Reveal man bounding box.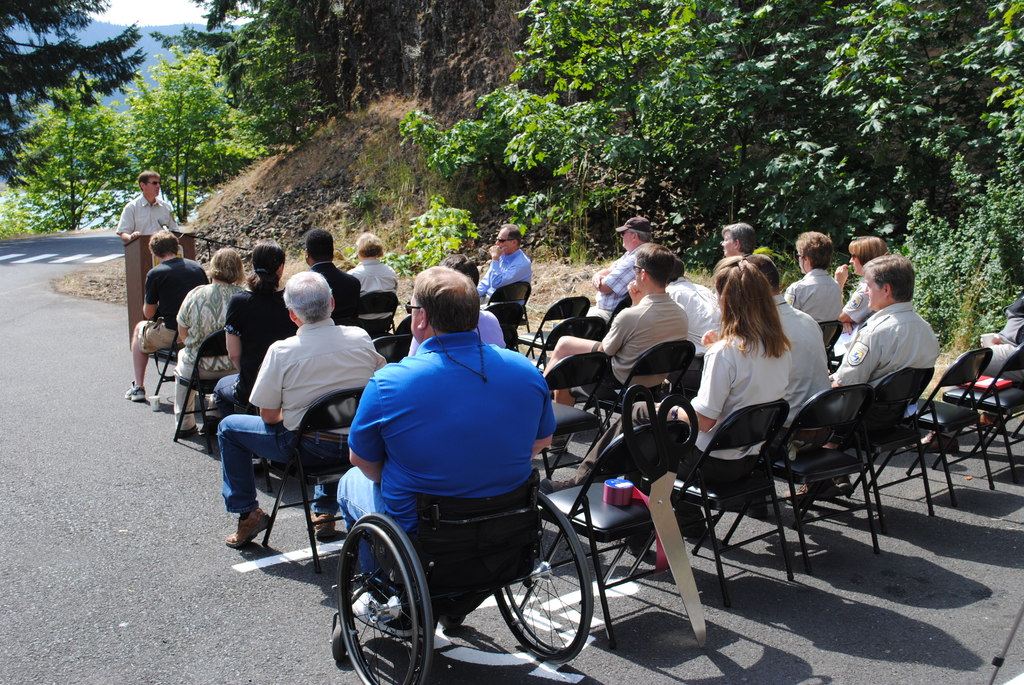
Revealed: <box>577,216,661,316</box>.
